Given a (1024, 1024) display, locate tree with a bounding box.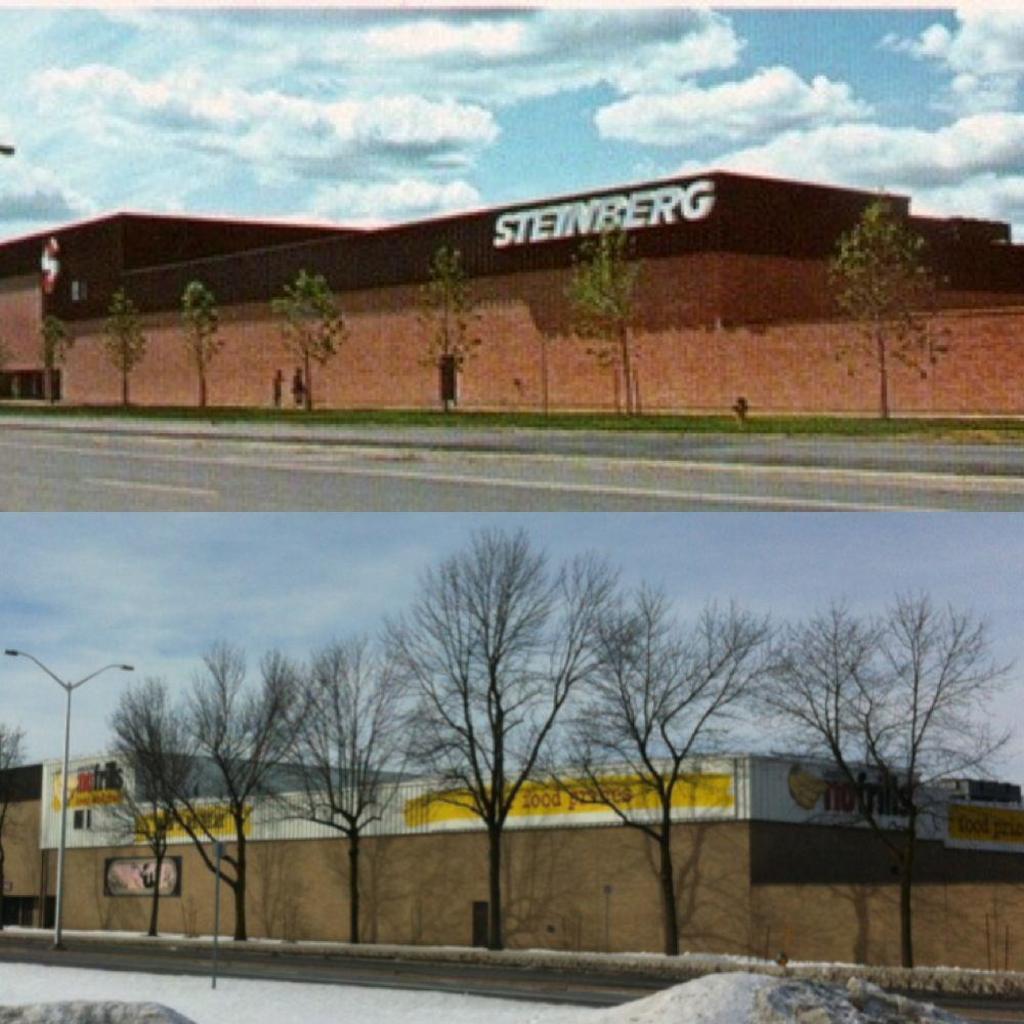
Located: (x1=568, y1=236, x2=647, y2=422).
